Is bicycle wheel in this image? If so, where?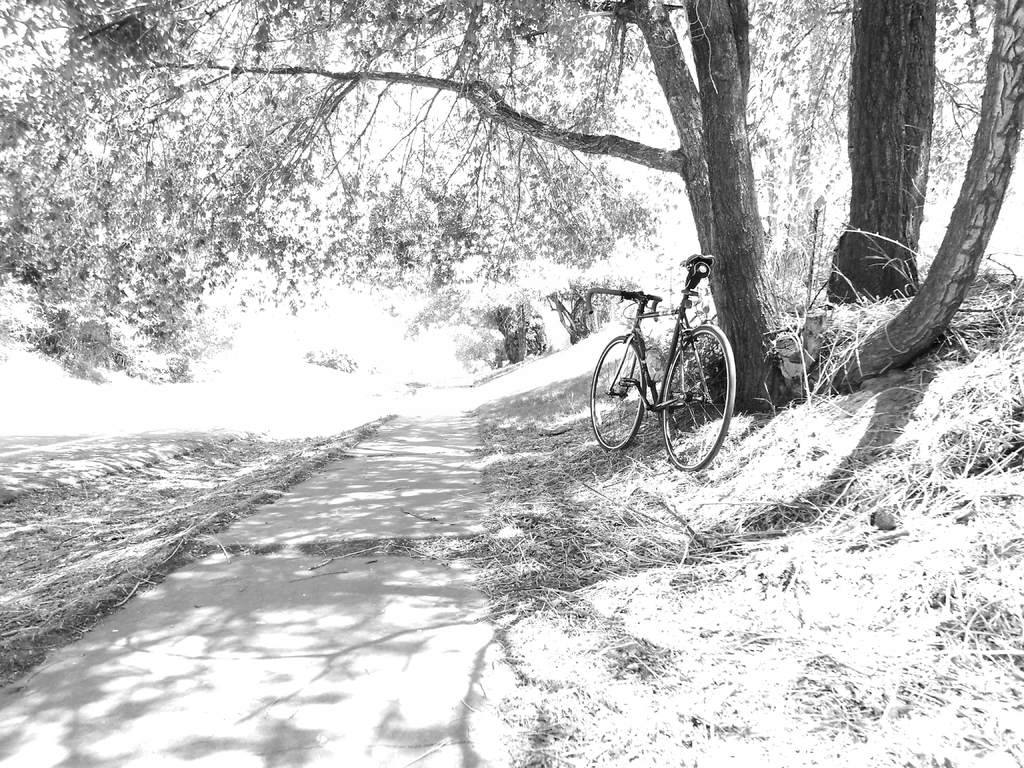
Yes, at (left=586, top=330, right=650, bottom=454).
